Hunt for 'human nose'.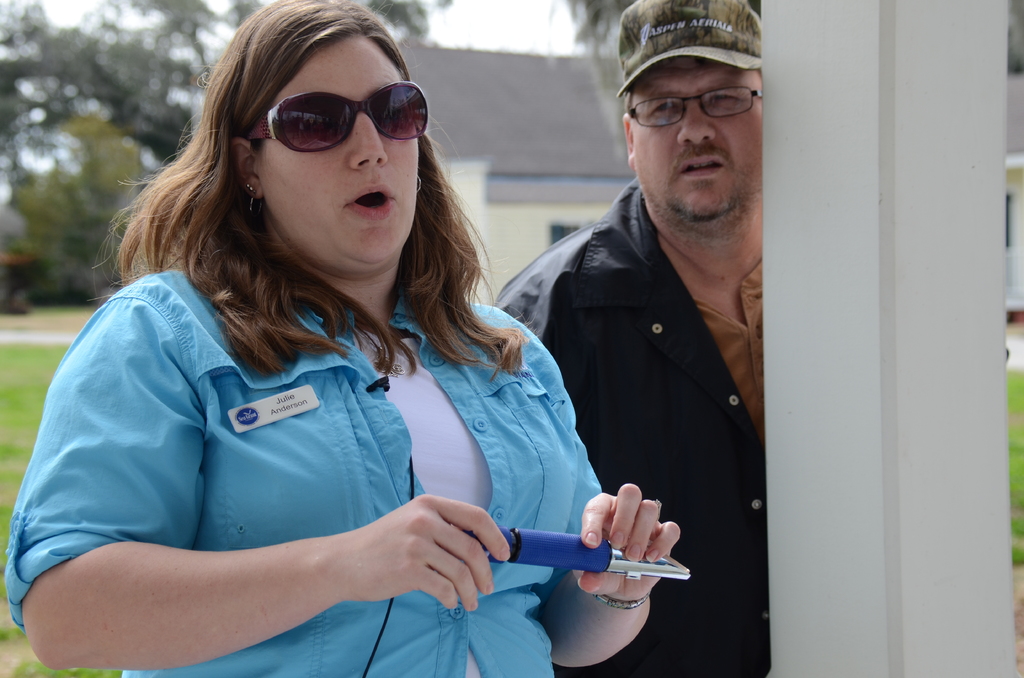
Hunted down at <bbox>346, 111, 394, 172</bbox>.
